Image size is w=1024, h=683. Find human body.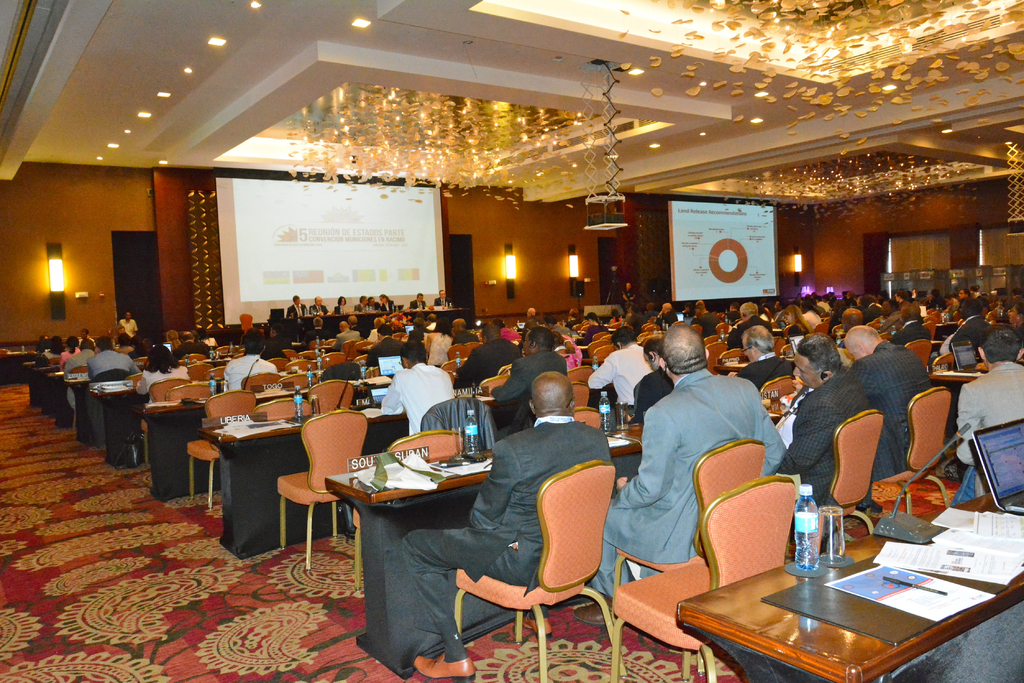
<region>33, 337, 47, 352</region>.
